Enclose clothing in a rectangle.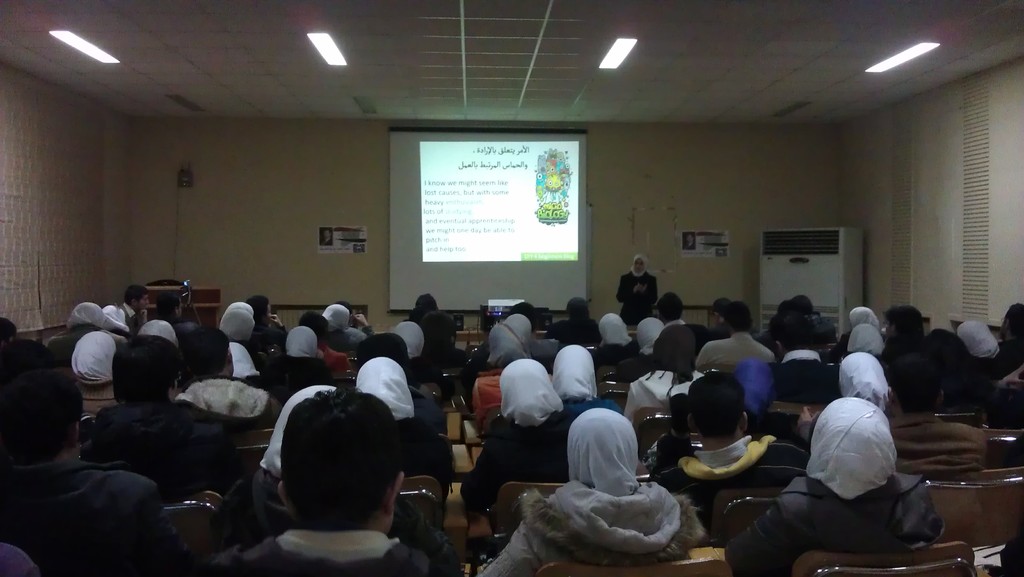
[x1=458, y1=405, x2=572, y2=521].
